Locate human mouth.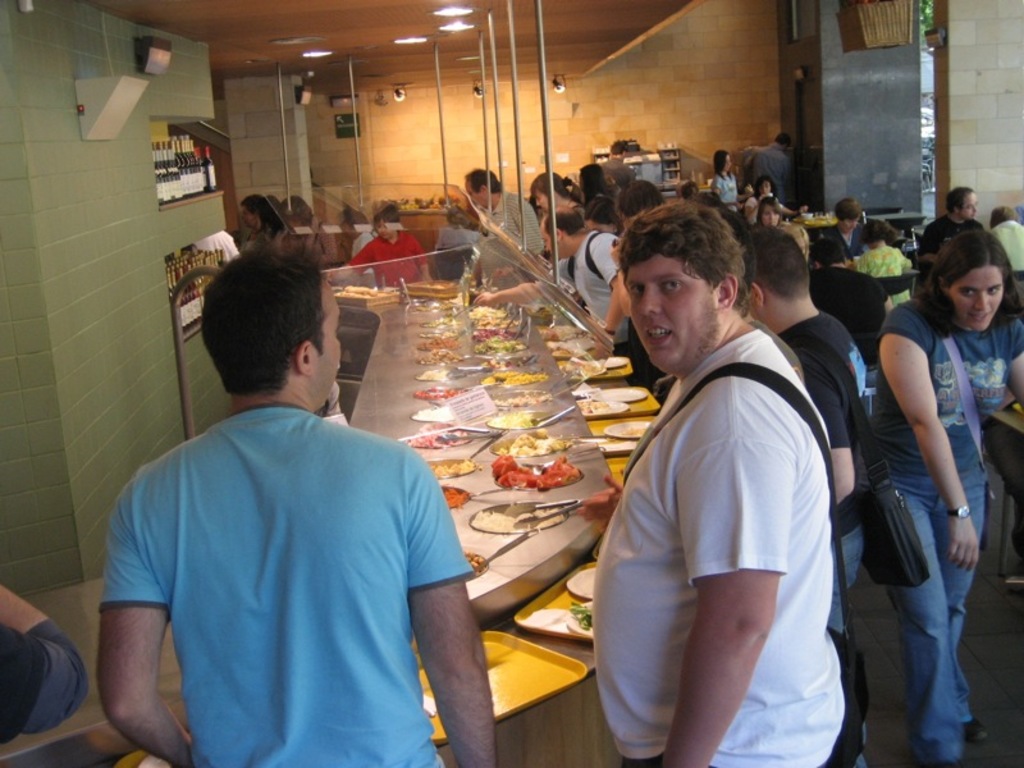
Bounding box: x1=646 y1=325 x2=672 y2=344.
